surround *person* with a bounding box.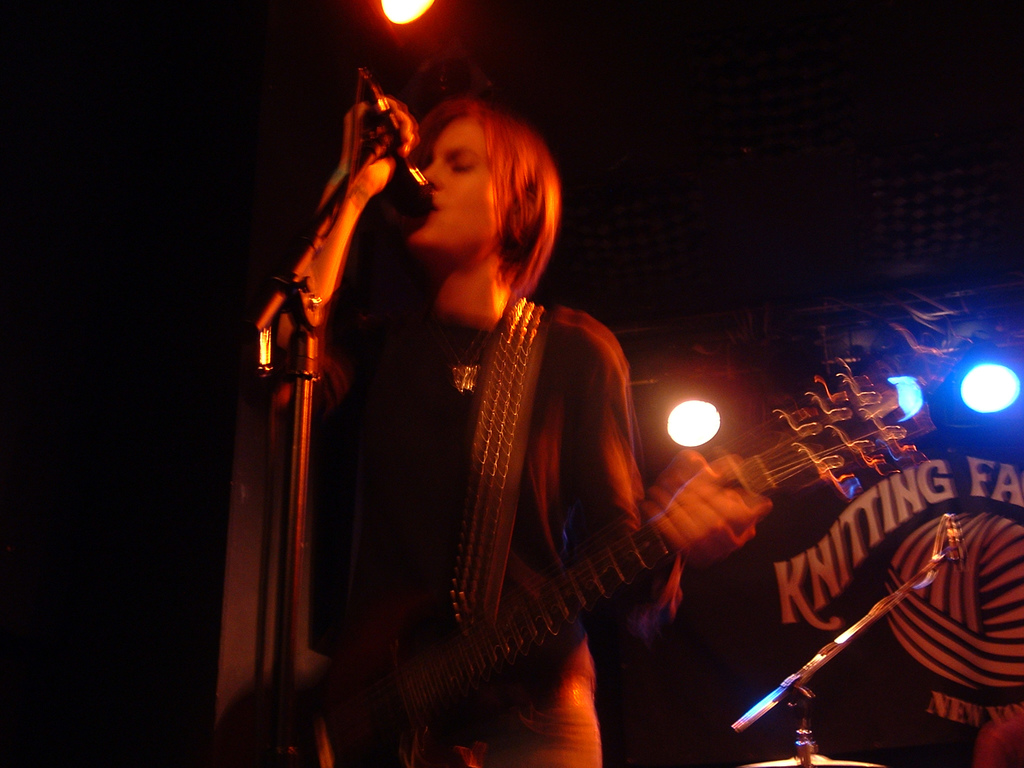
l=266, t=93, r=778, b=767.
